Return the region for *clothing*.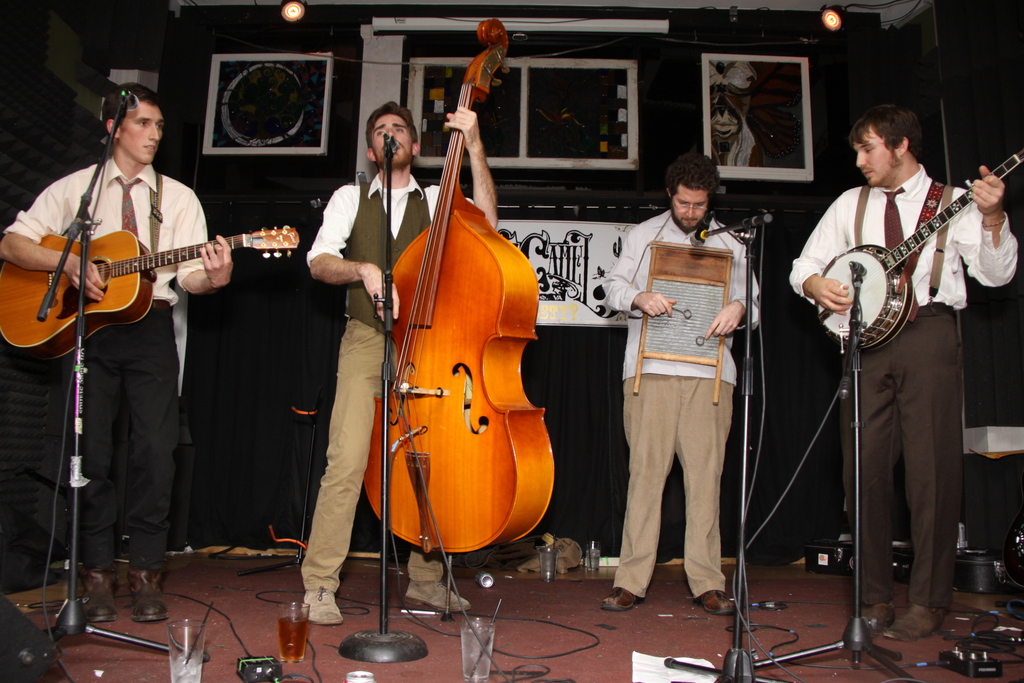
<region>791, 165, 1023, 597</region>.
